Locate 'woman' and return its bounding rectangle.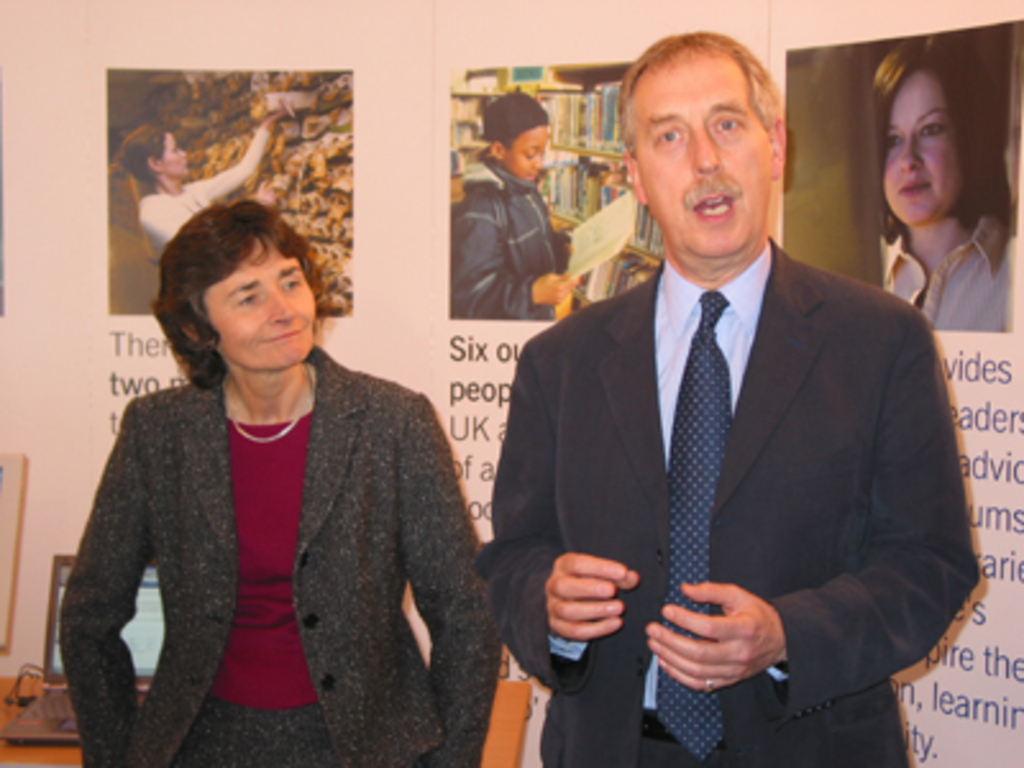
pyautogui.locateOnScreen(868, 31, 1021, 346).
